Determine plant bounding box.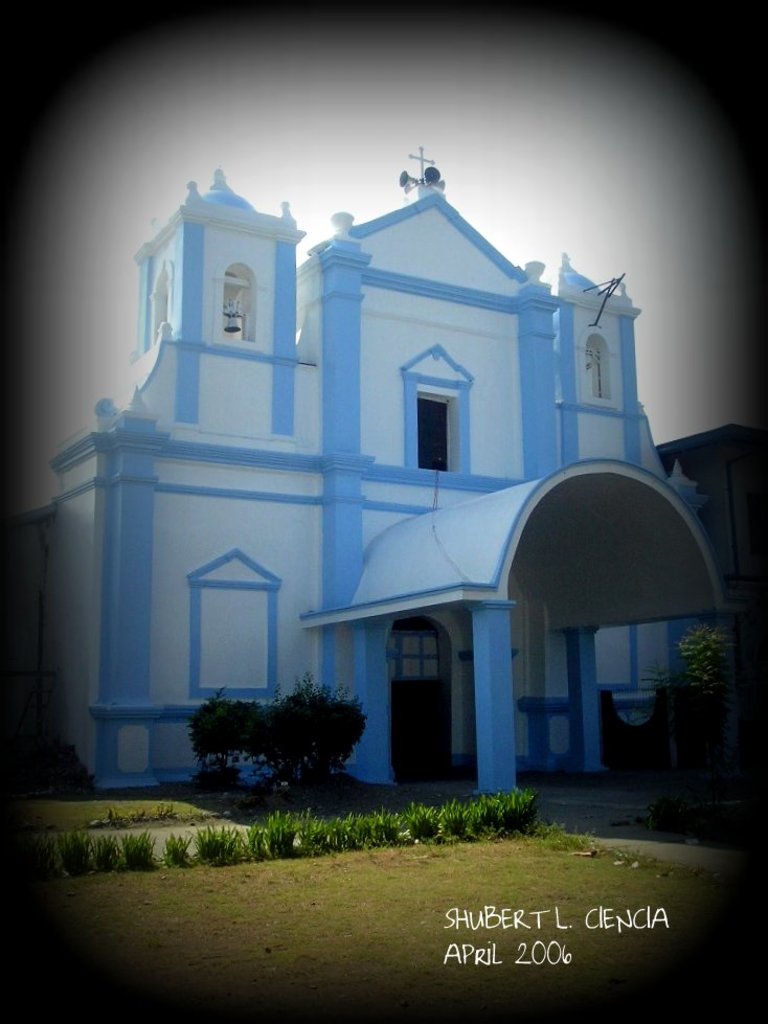
Determined: 188, 745, 257, 793.
